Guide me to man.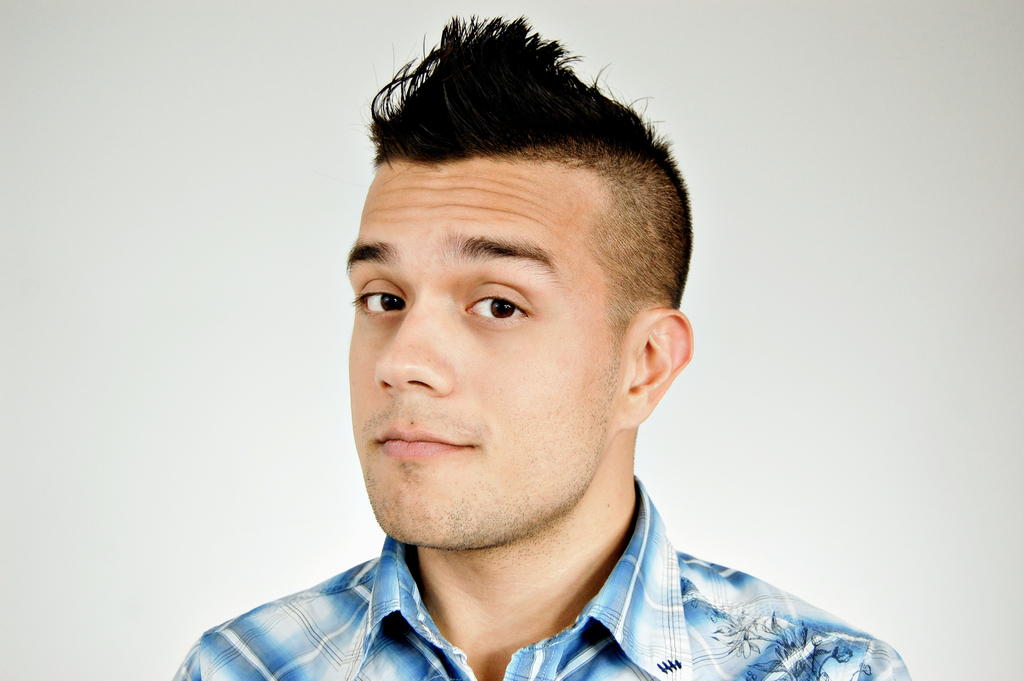
Guidance: detection(162, 0, 917, 680).
